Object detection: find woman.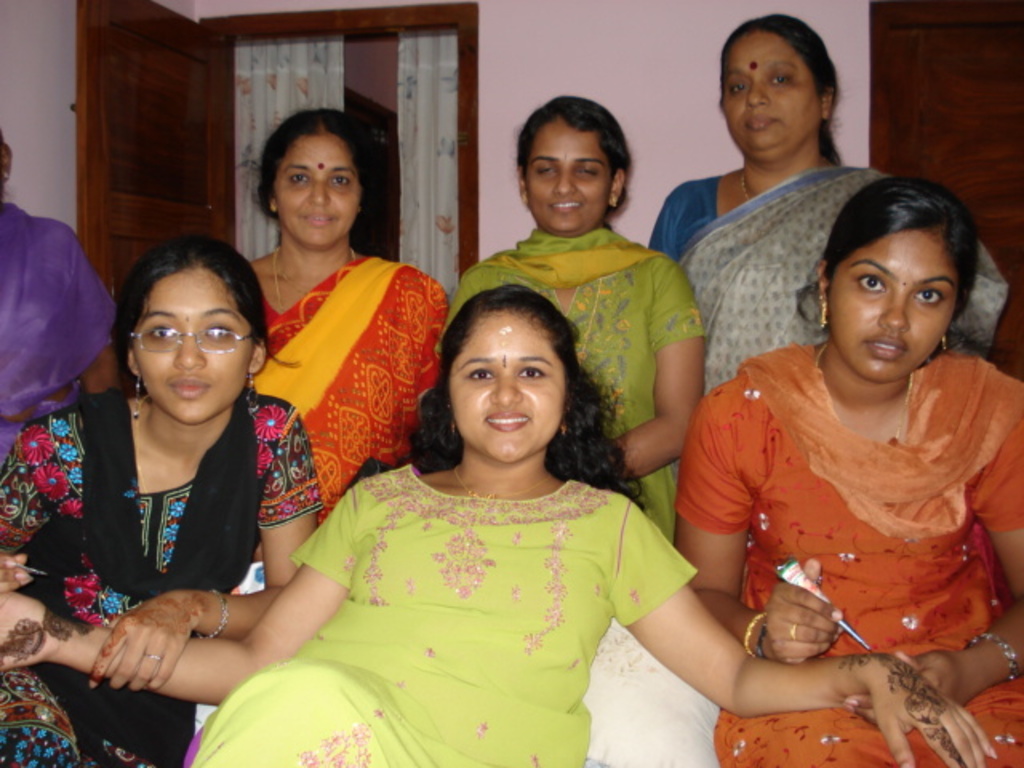
[0, 275, 992, 766].
